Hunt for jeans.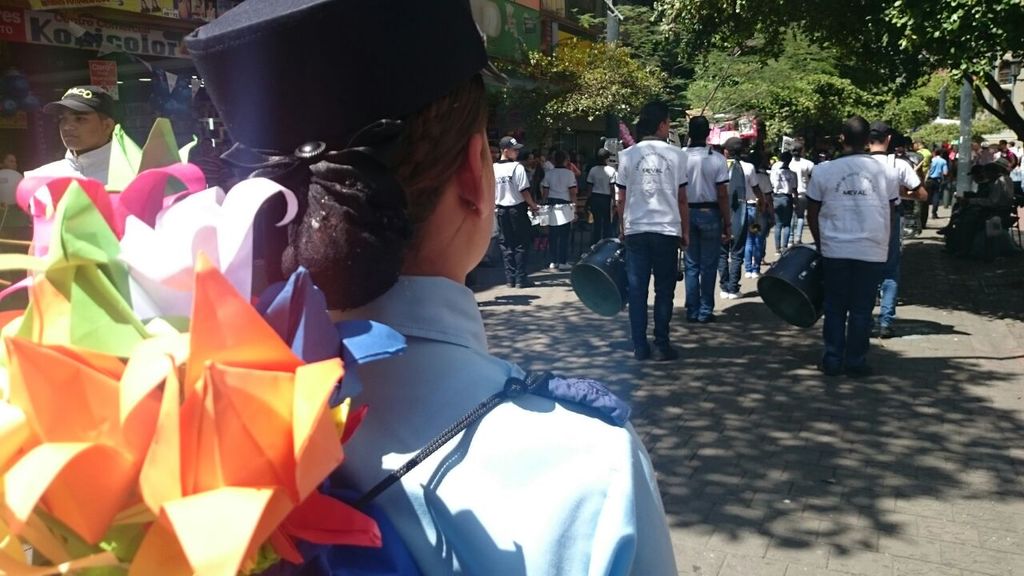
Hunted down at (623, 235, 677, 359).
